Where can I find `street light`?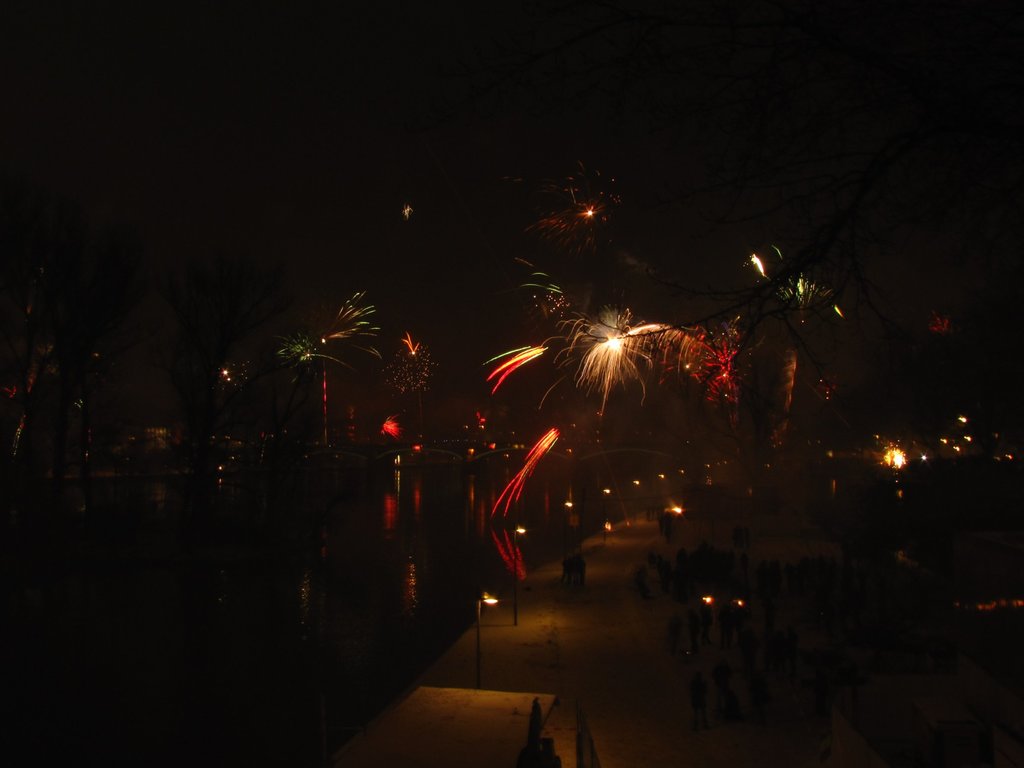
You can find it at x1=659 y1=474 x2=666 y2=507.
